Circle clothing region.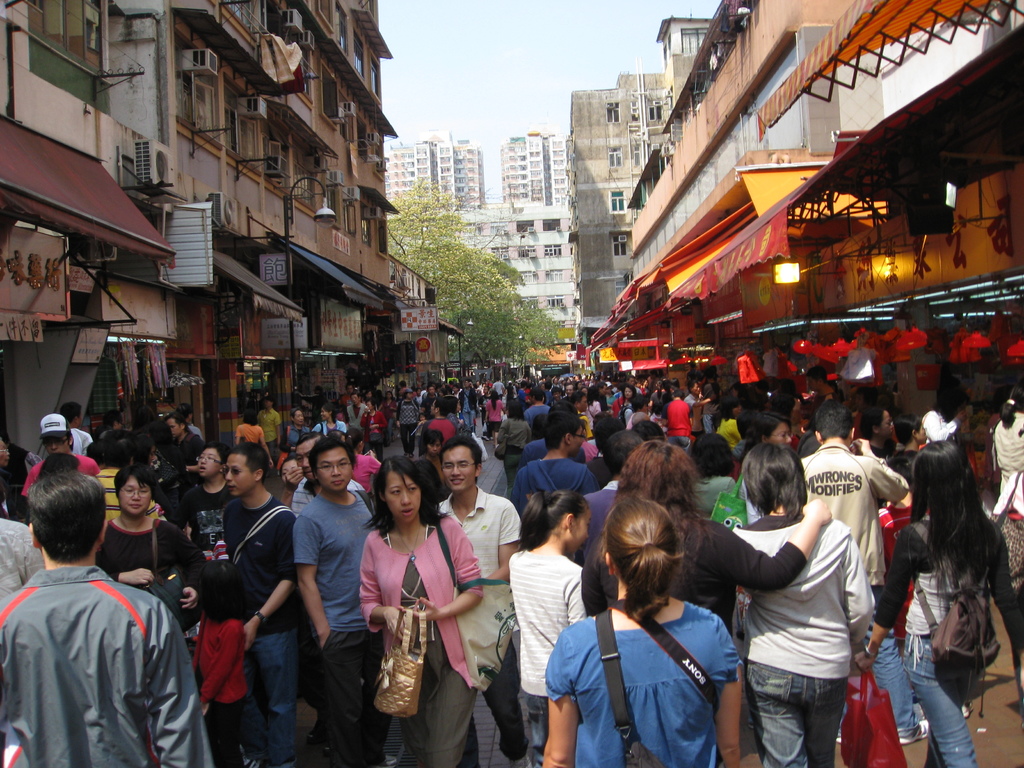
Region: [left=524, top=405, right=548, bottom=425].
